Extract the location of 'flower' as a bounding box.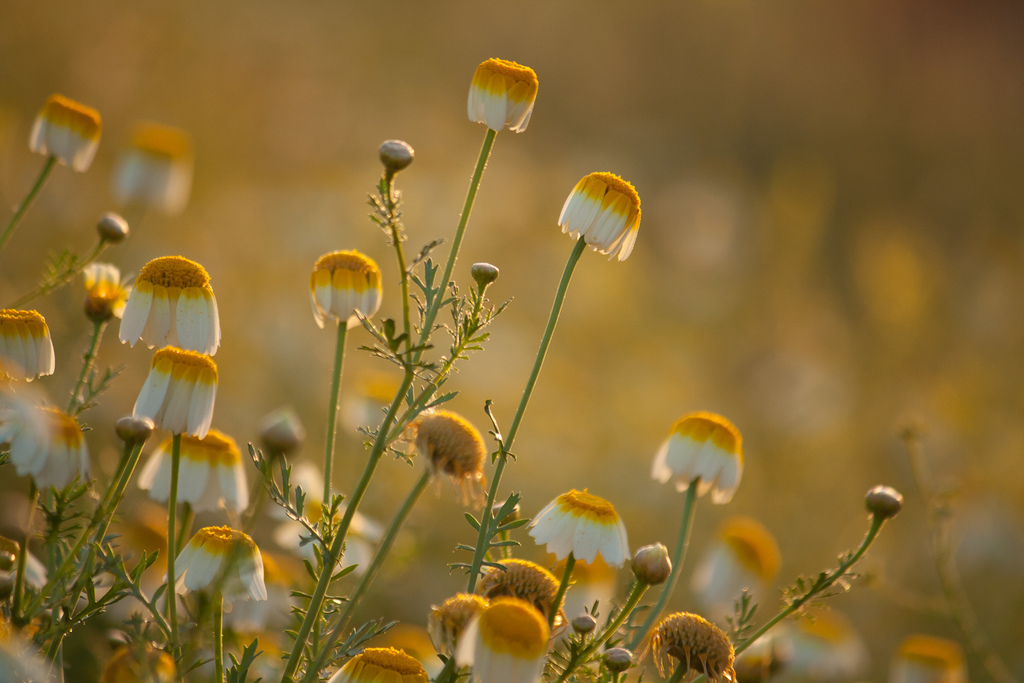
[468, 59, 538, 134].
